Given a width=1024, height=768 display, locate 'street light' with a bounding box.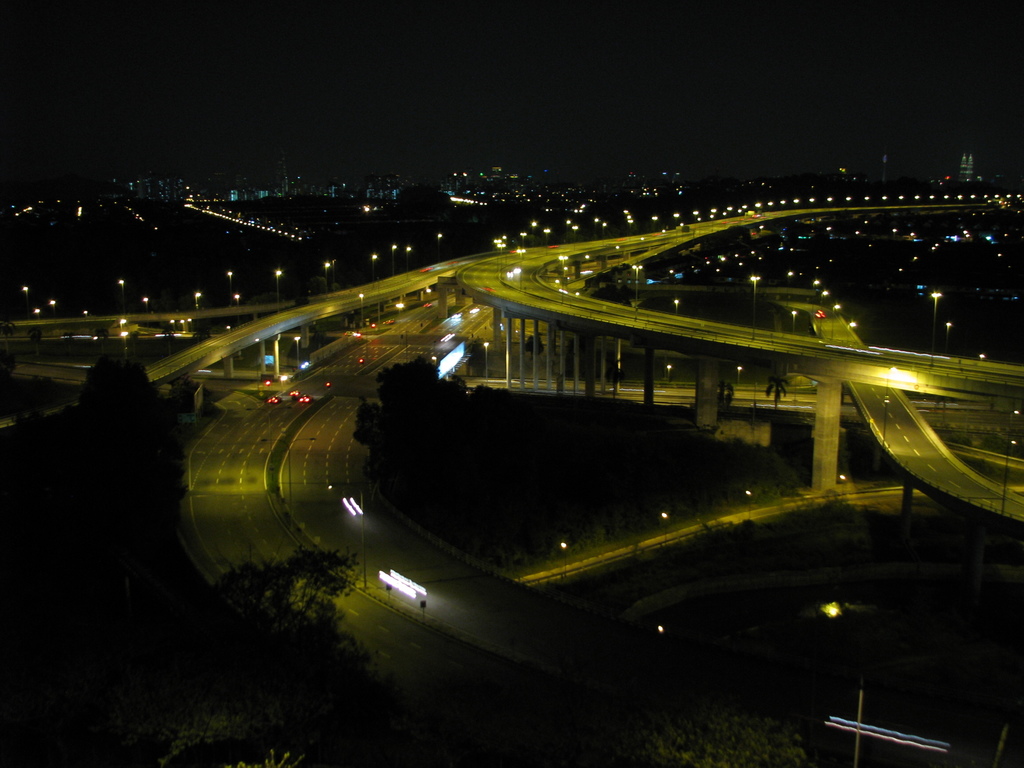
Located: {"x1": 660, "y1": 511, "x2": 669, "y2": 544}.
